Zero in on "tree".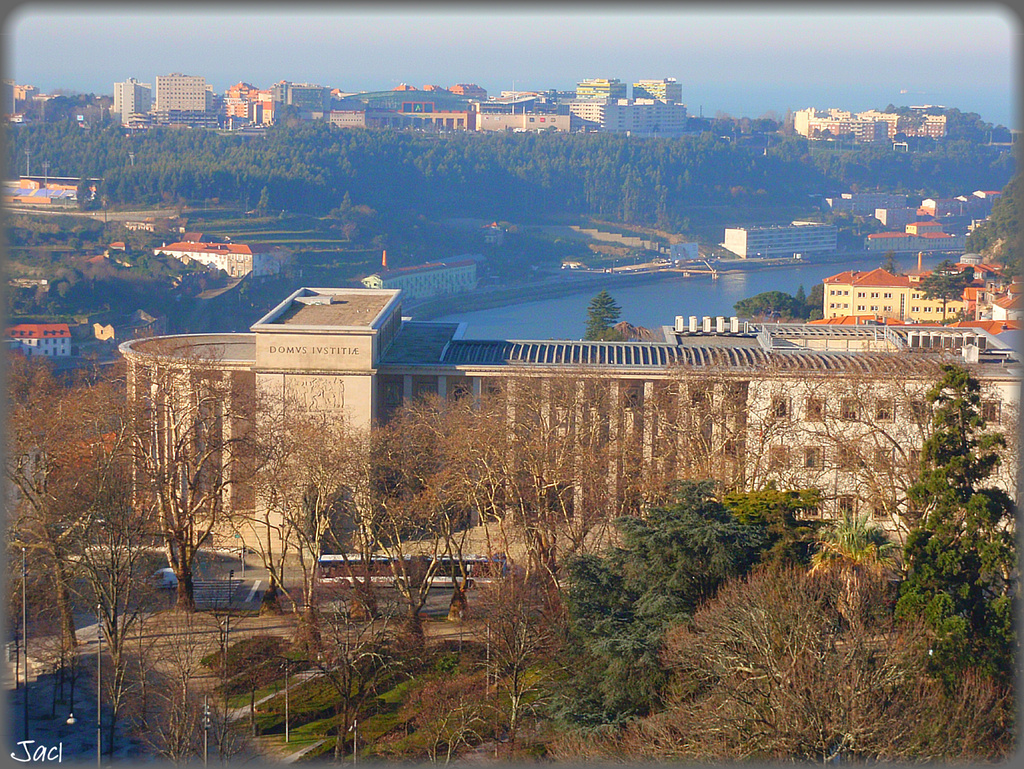
Zeroed in: <region>584, 290, 631, 343</region>.
